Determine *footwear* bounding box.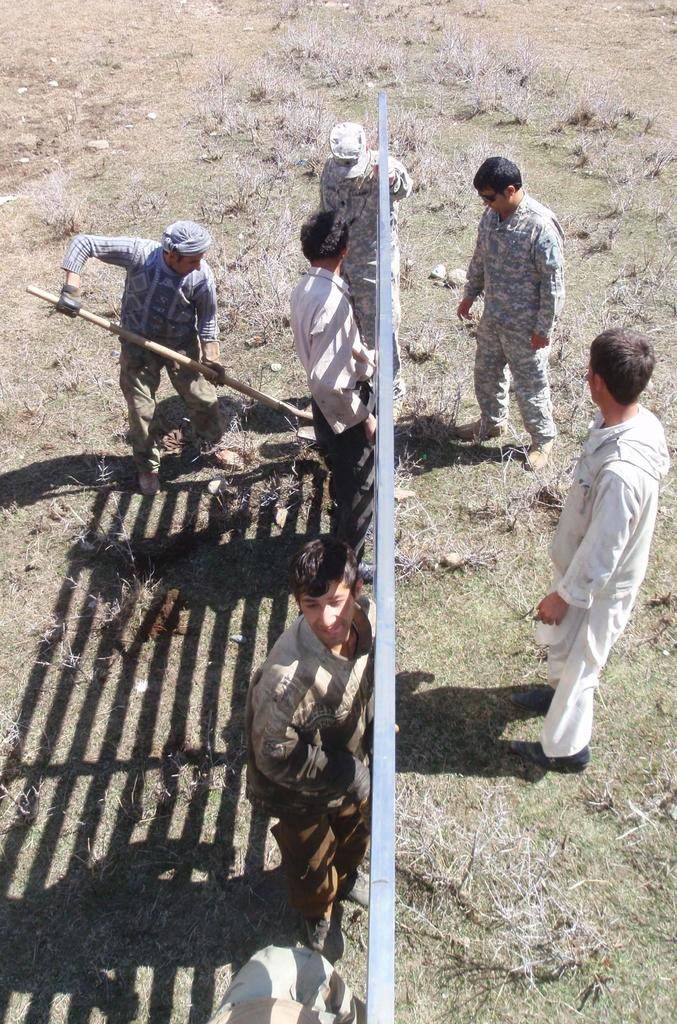
Determined: BBox(527, 433, 551, 464).
